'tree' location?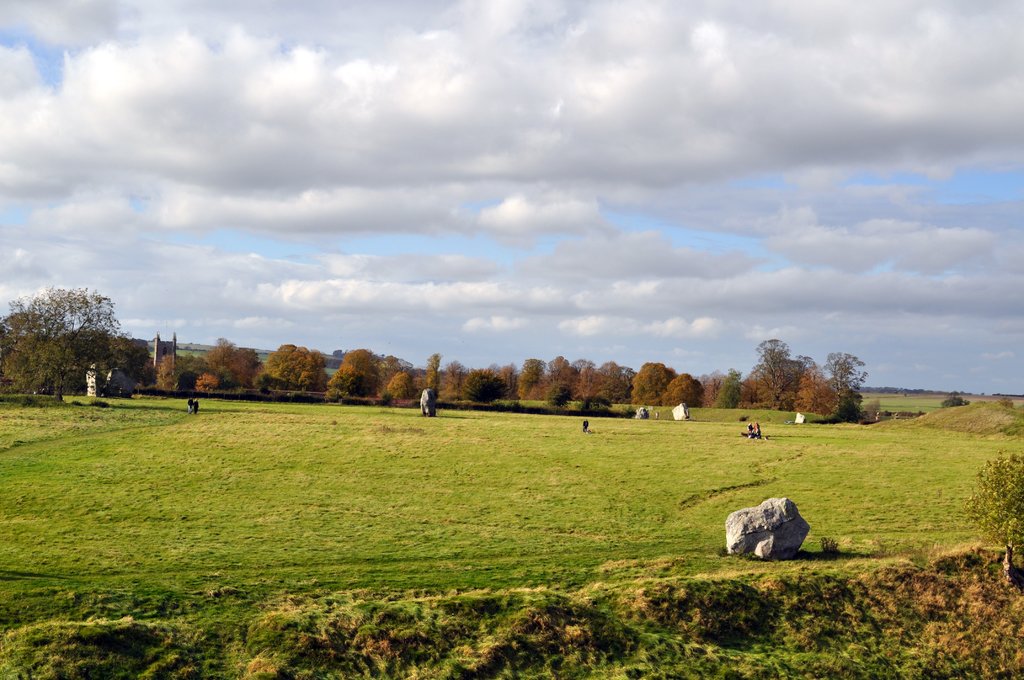
{"x1": 20, "y1": 263, "x2": 143, "y2": 400}
